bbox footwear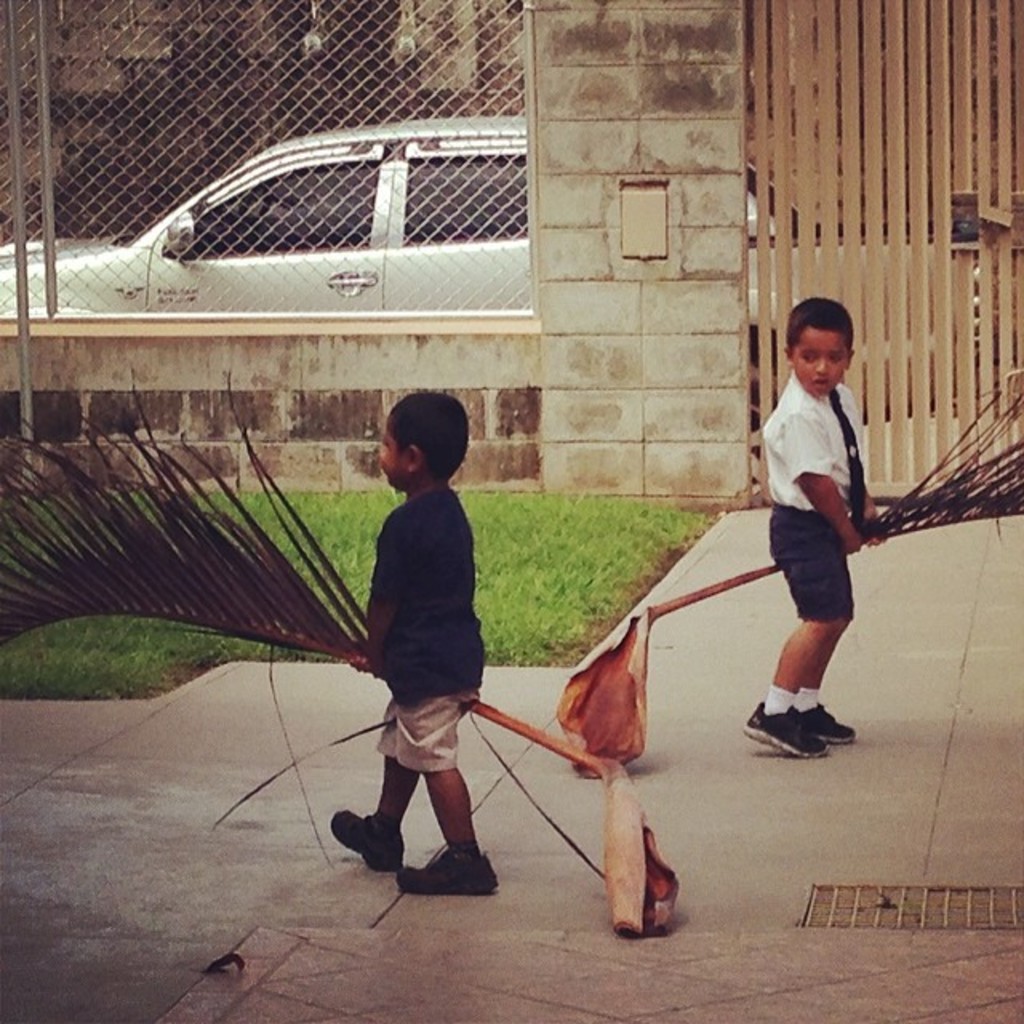
[x1=325, y1=811, x2=410, y2=870]
